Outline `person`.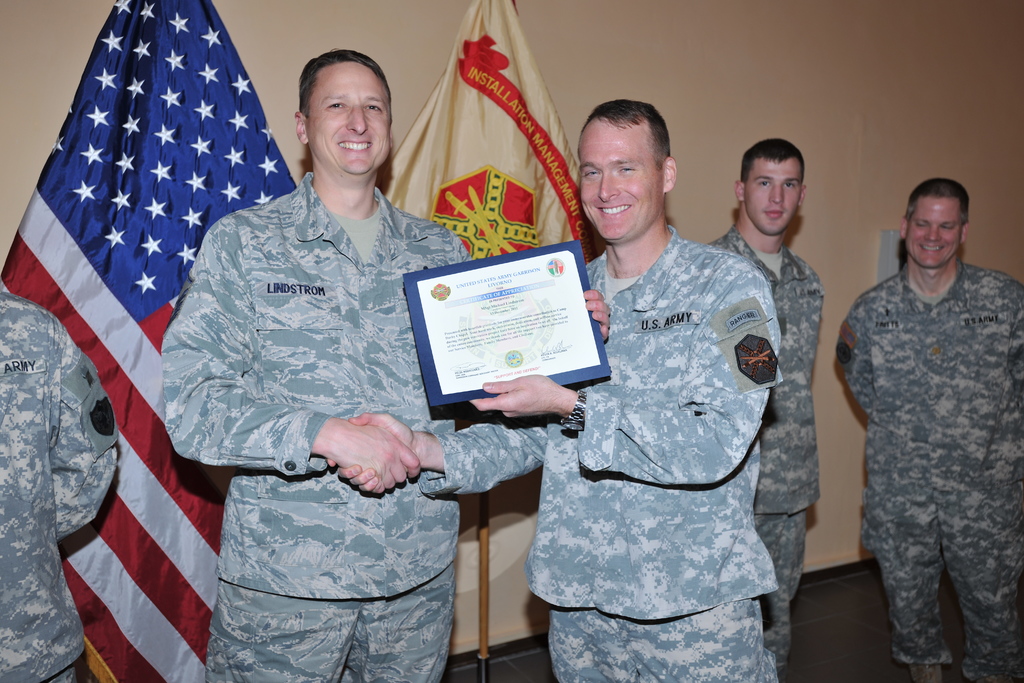
Outline: x1=161 y1=47 x2=609 y2=682.
